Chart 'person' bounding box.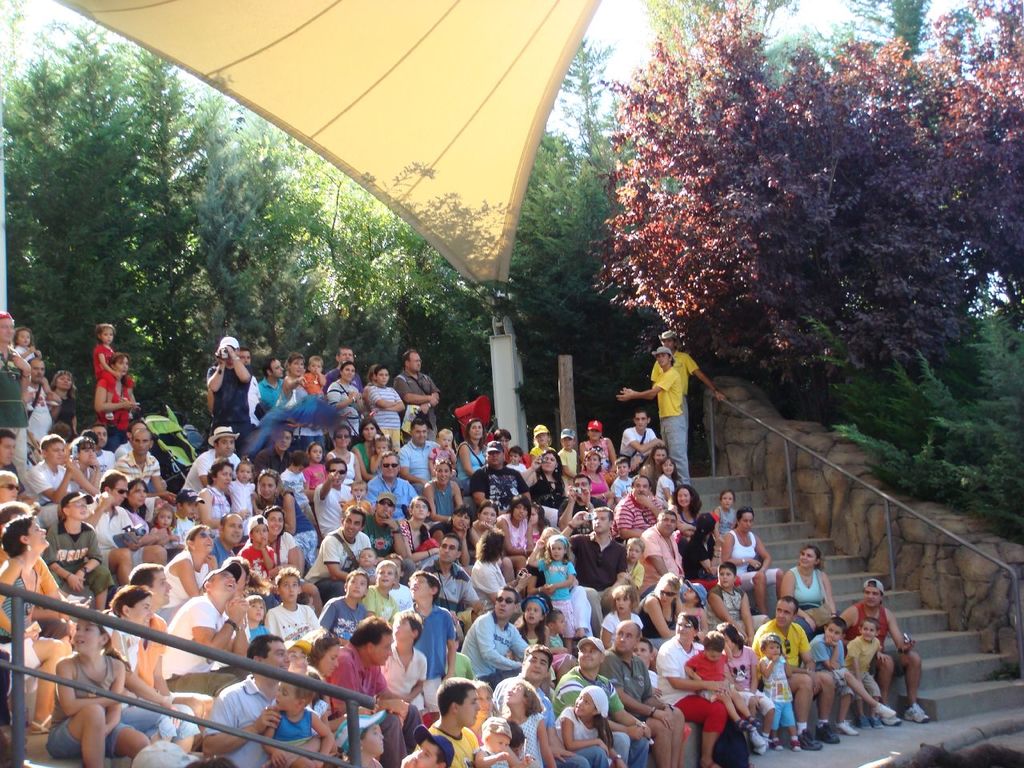
Charted: (x1=651, y1=338, x2=738, y2=486).
